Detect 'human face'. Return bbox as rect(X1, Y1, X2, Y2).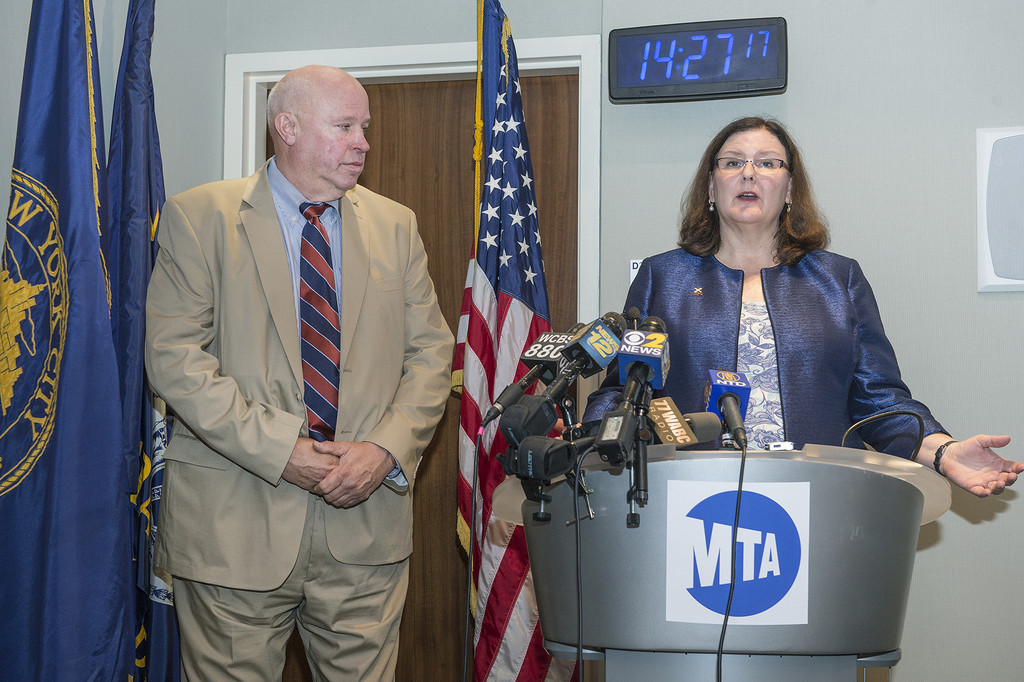
rect(294, 76, 367, 191).
